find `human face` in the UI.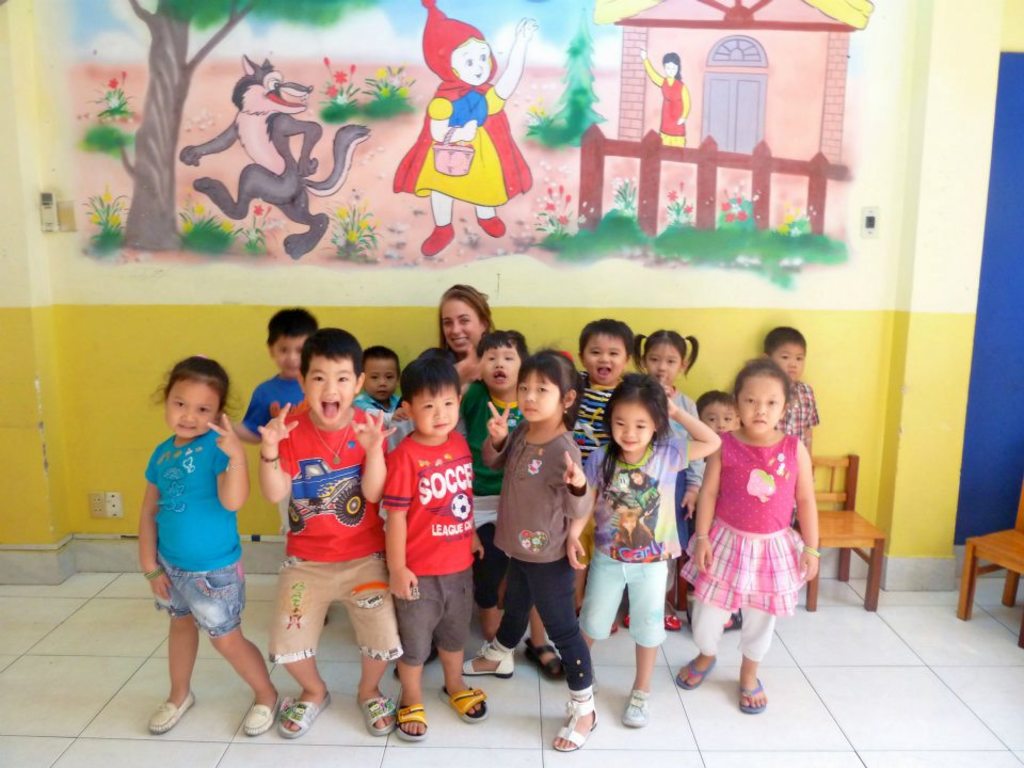
UI element at <box>467,345,526,396</box>.
